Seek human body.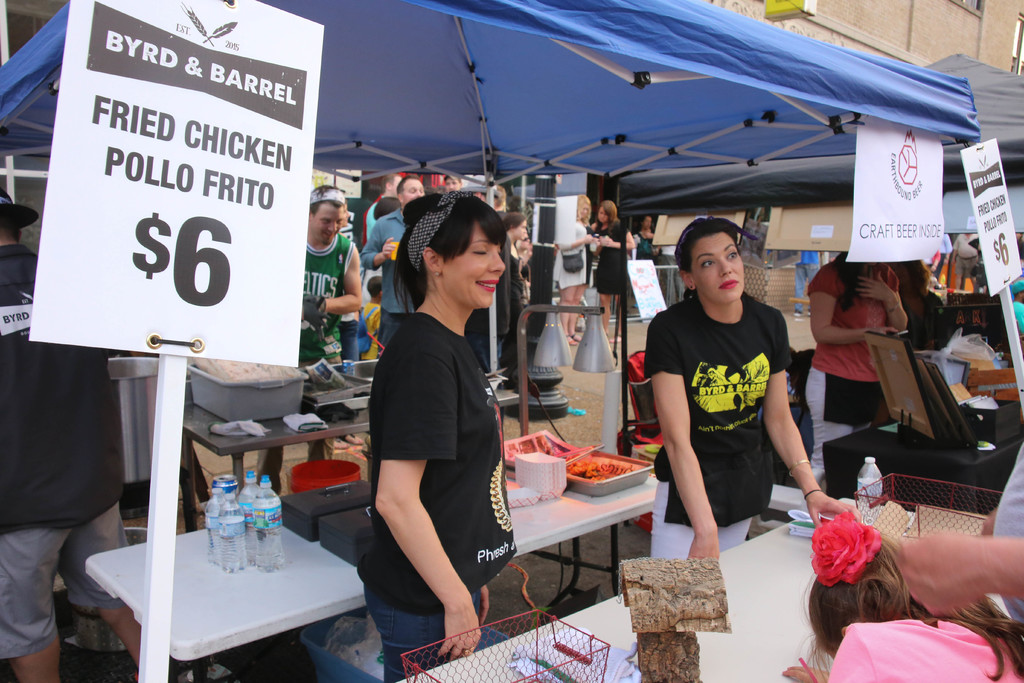
[590,199,632,338].
